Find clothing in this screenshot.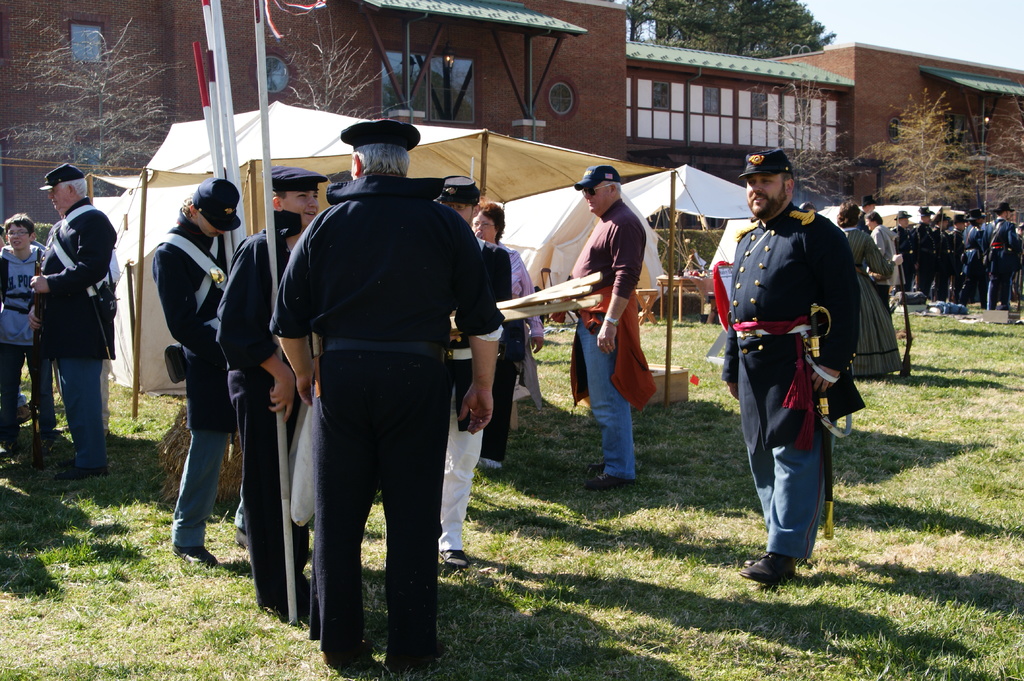
The bounding box for clothing is 52:351:115:464.
